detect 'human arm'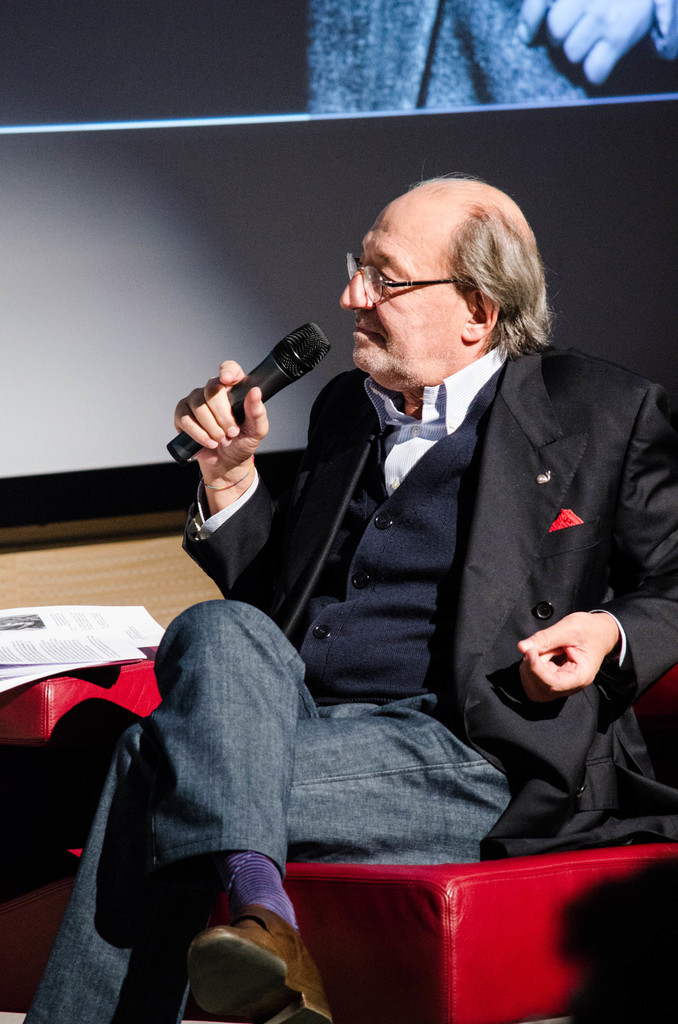
[176,357,289,587]
